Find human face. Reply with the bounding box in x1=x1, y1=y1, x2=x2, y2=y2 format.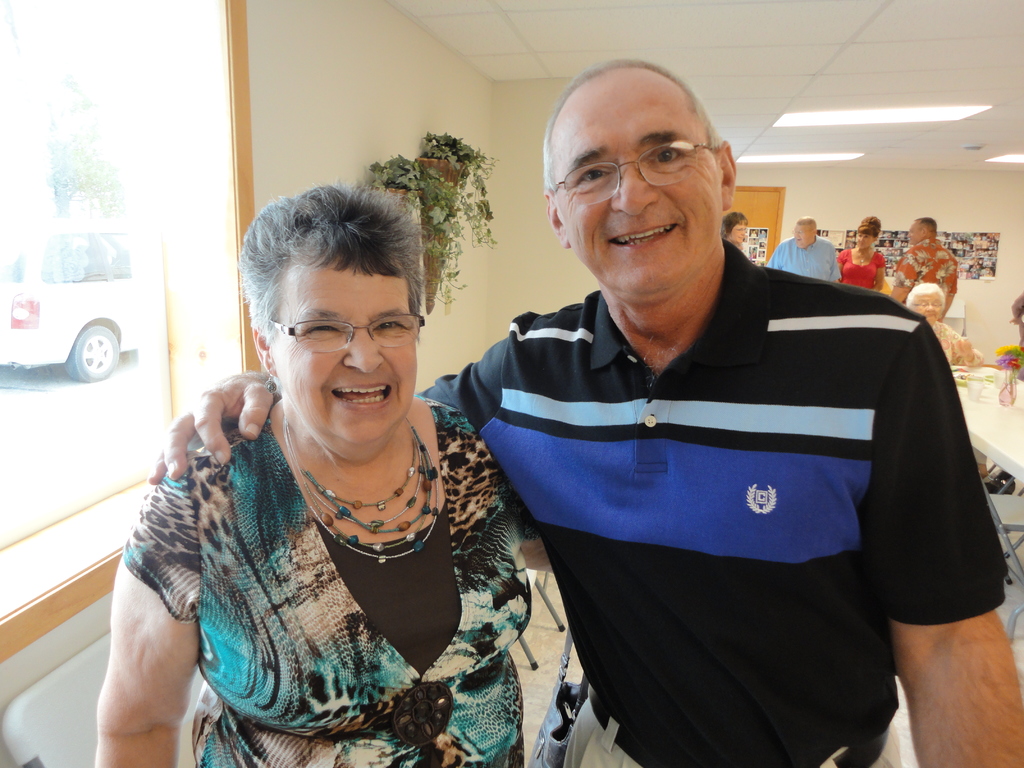
x1=794, y1=224, x2=812, y2=246.
